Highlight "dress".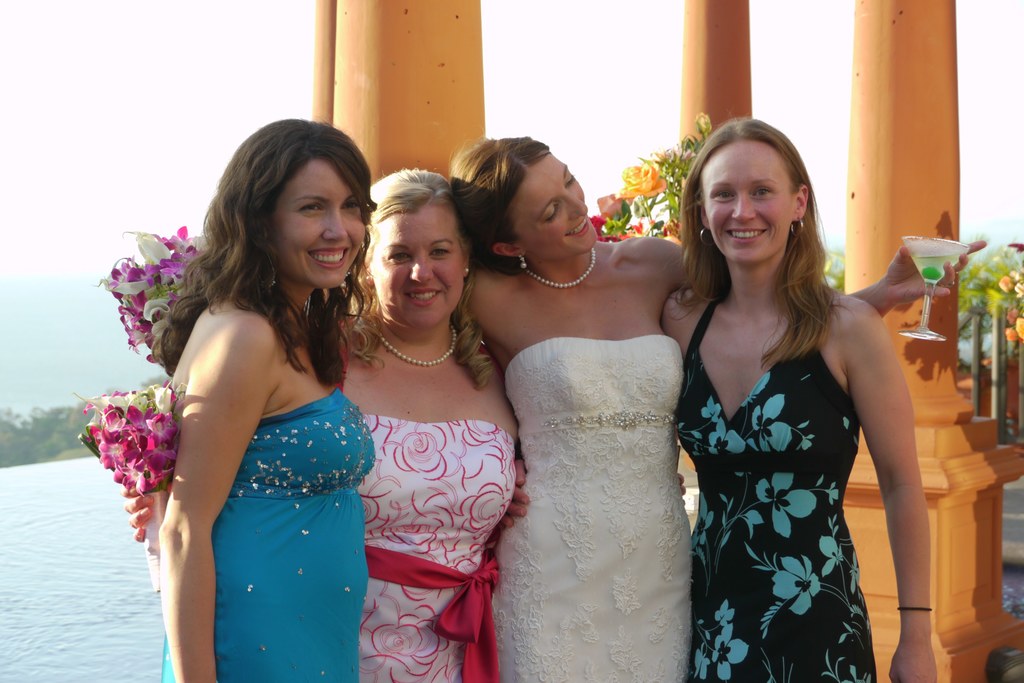
Highlighted region: rect(356, 418, 516, 682).
